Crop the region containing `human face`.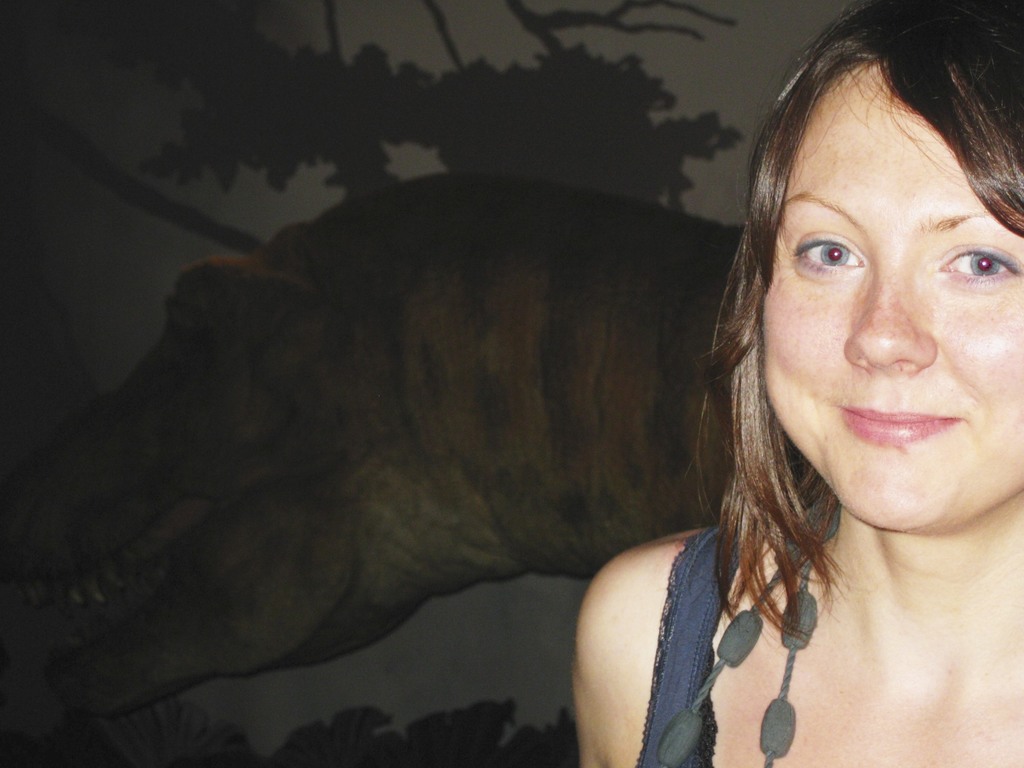
Crop region: box=[761, 85, 1023, 528].
